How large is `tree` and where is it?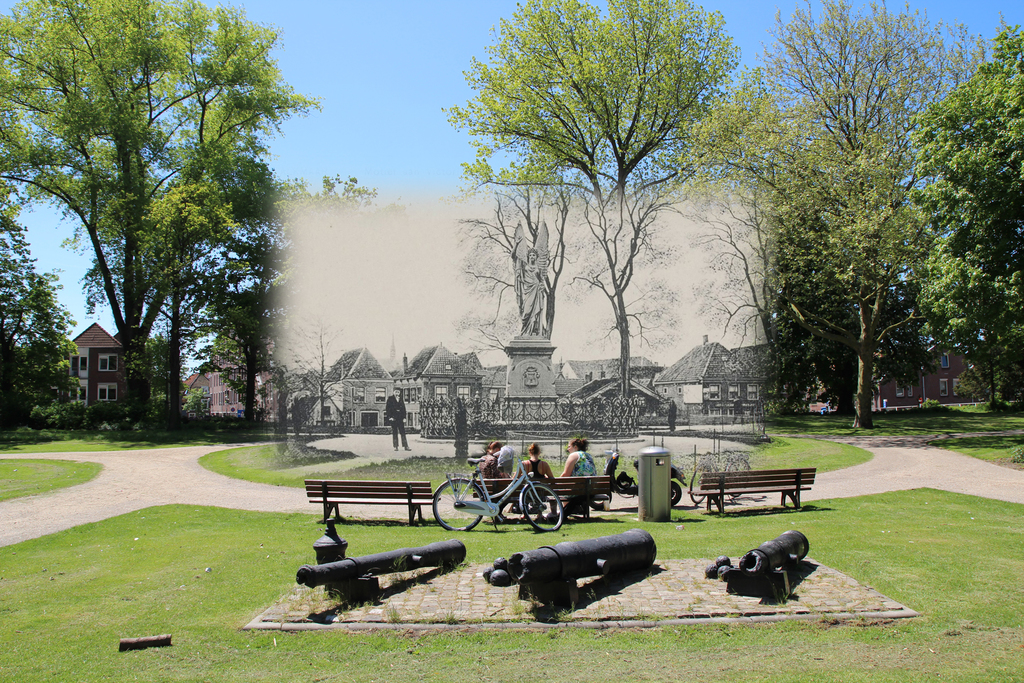
Bounding box: box=[0, 186, 94, 447].
